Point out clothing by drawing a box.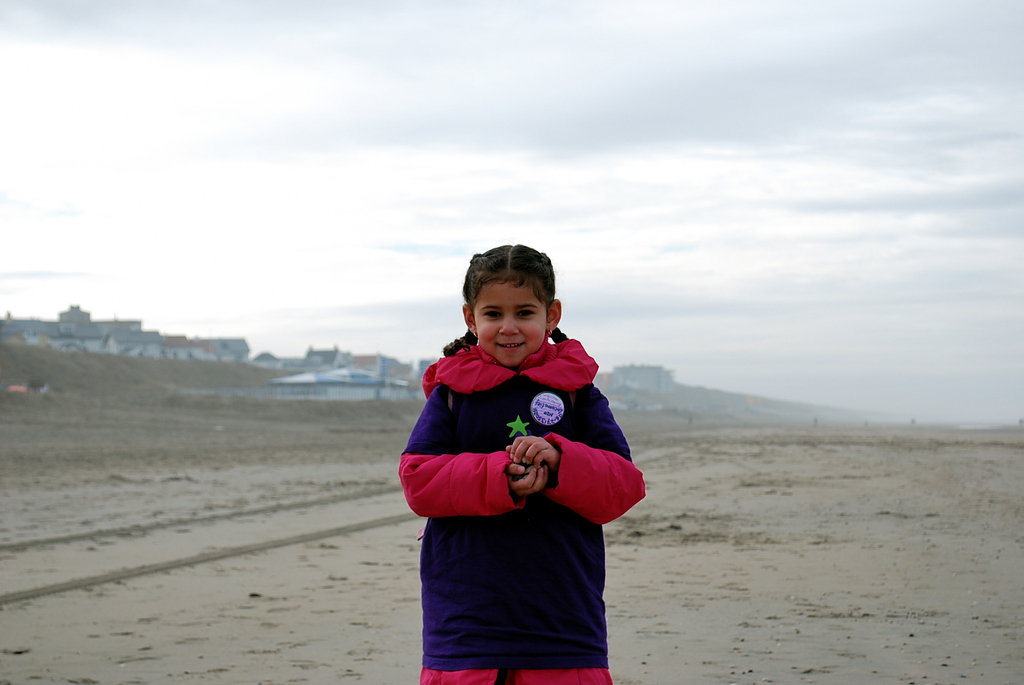
(left=390, top=327, right=658, bottom=684).
